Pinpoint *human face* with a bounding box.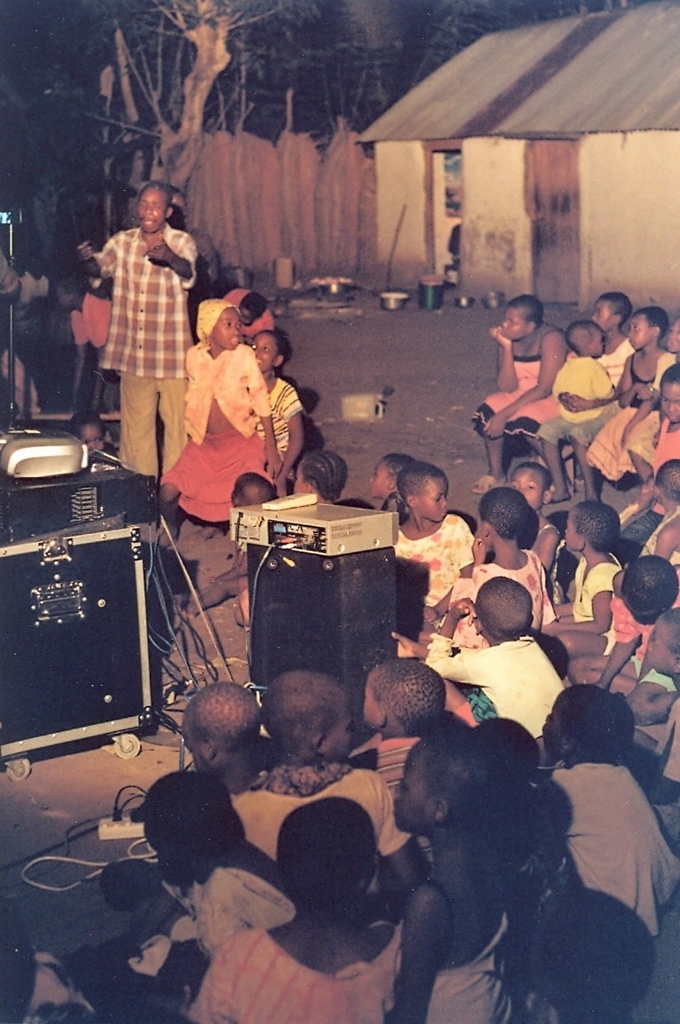
x1=539 y1=690 x2=567 y2=752.
